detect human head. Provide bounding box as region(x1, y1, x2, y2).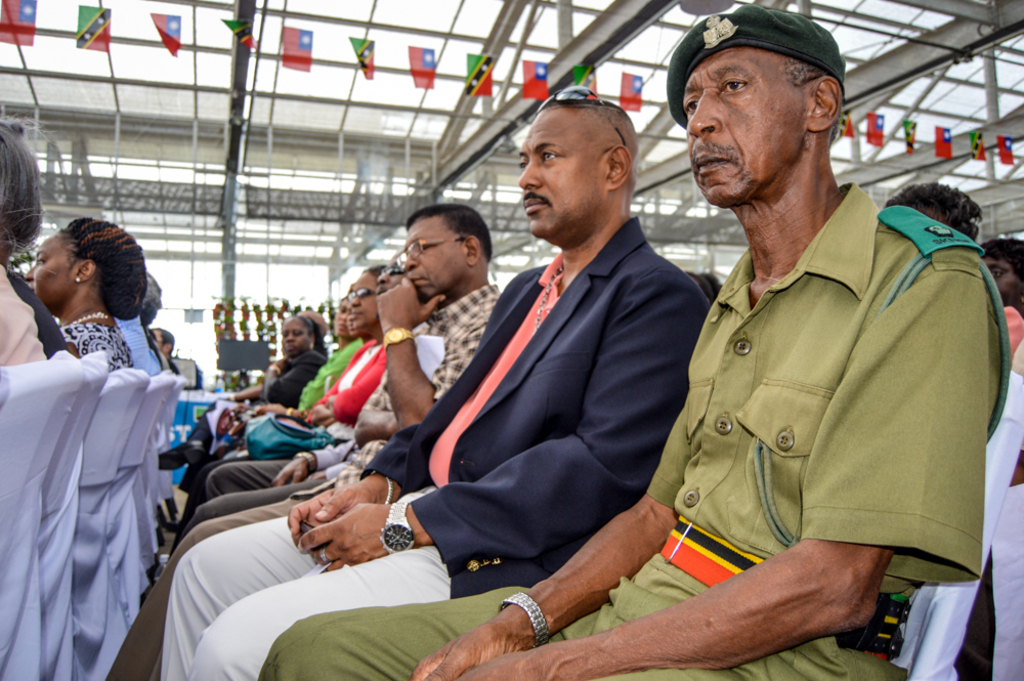
region(146, 326, 175, 360).
